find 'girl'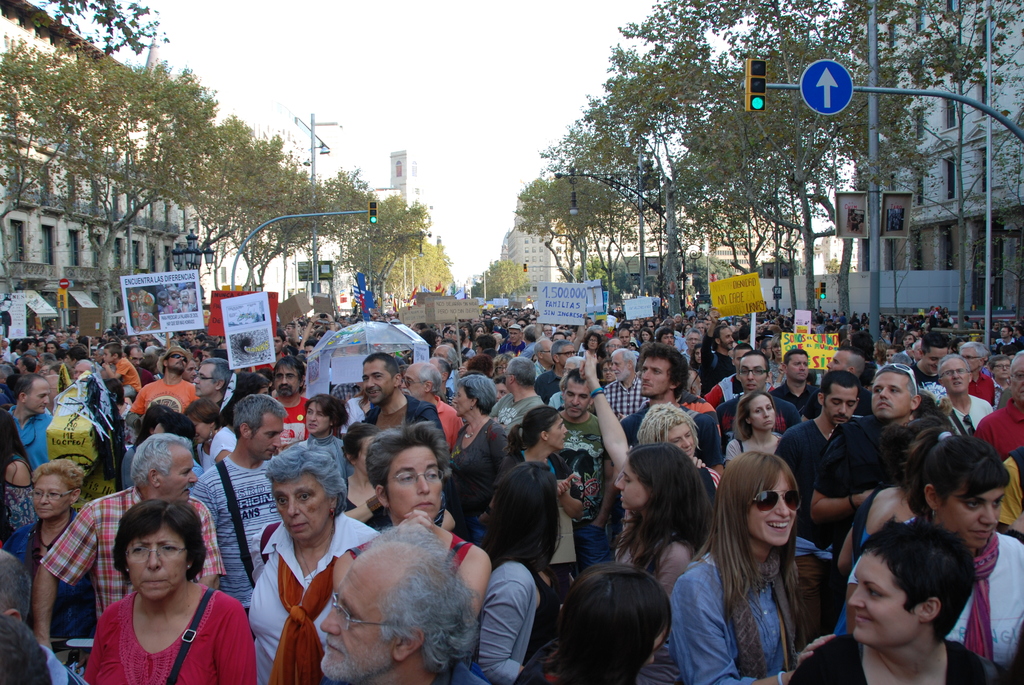
bbox=(475, 459, 571, 684)
